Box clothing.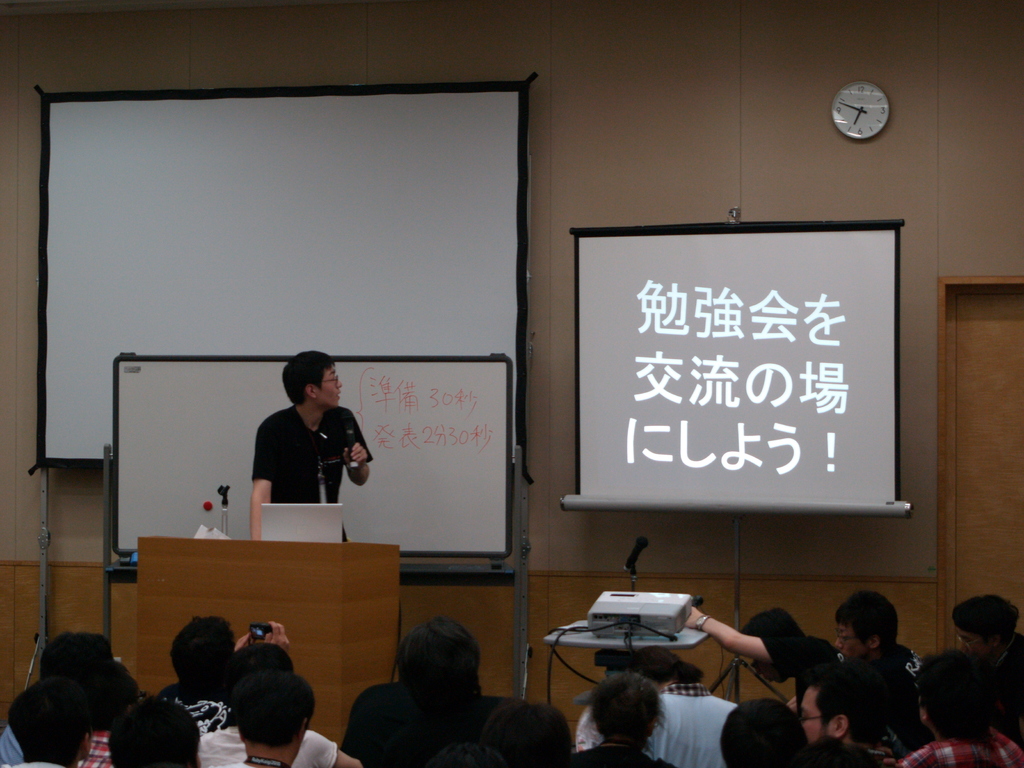
l=0, t=759, r=72, b=767.
